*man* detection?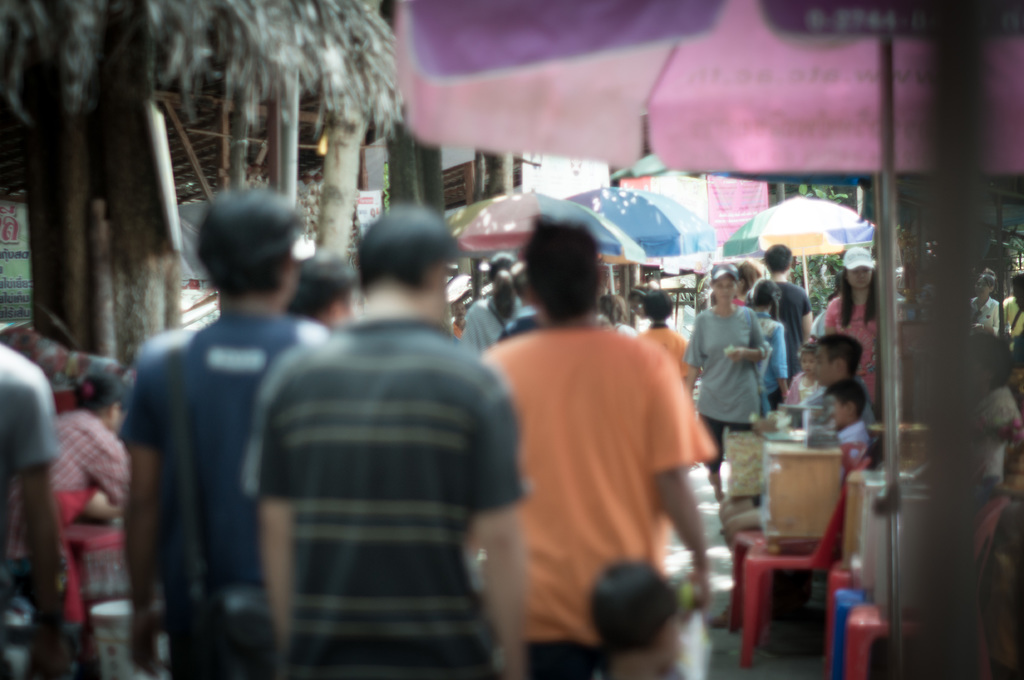
l=105, t=182, r=331, b=679
